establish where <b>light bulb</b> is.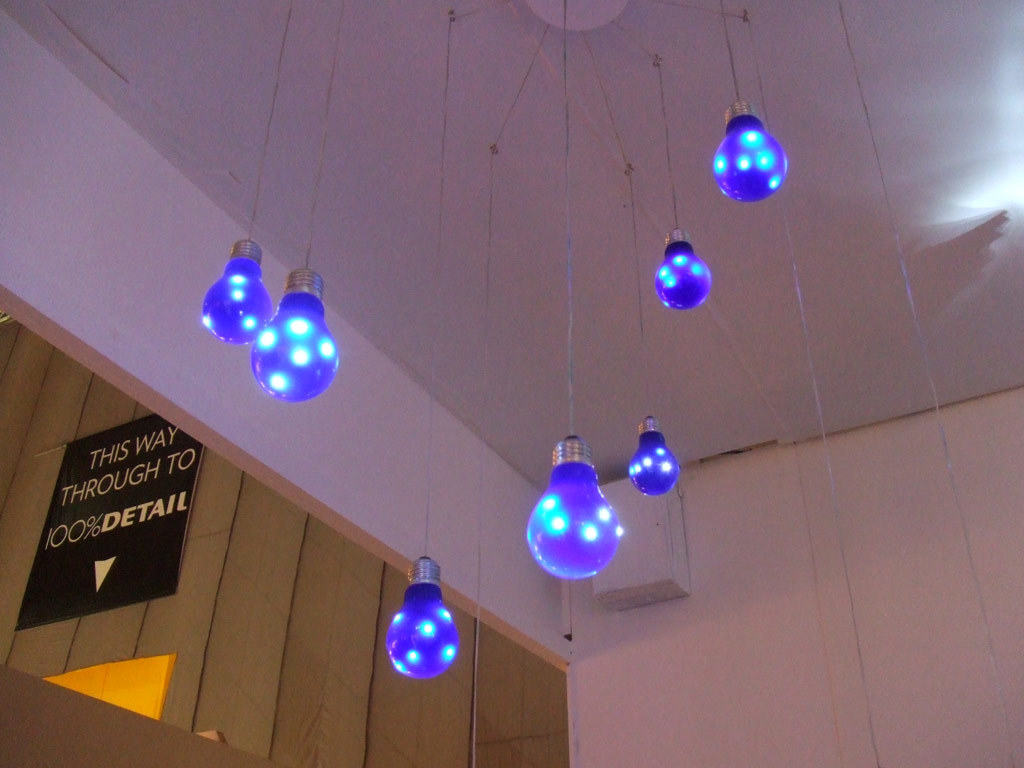
Established at bbox=[204, 238, 273, 342].
